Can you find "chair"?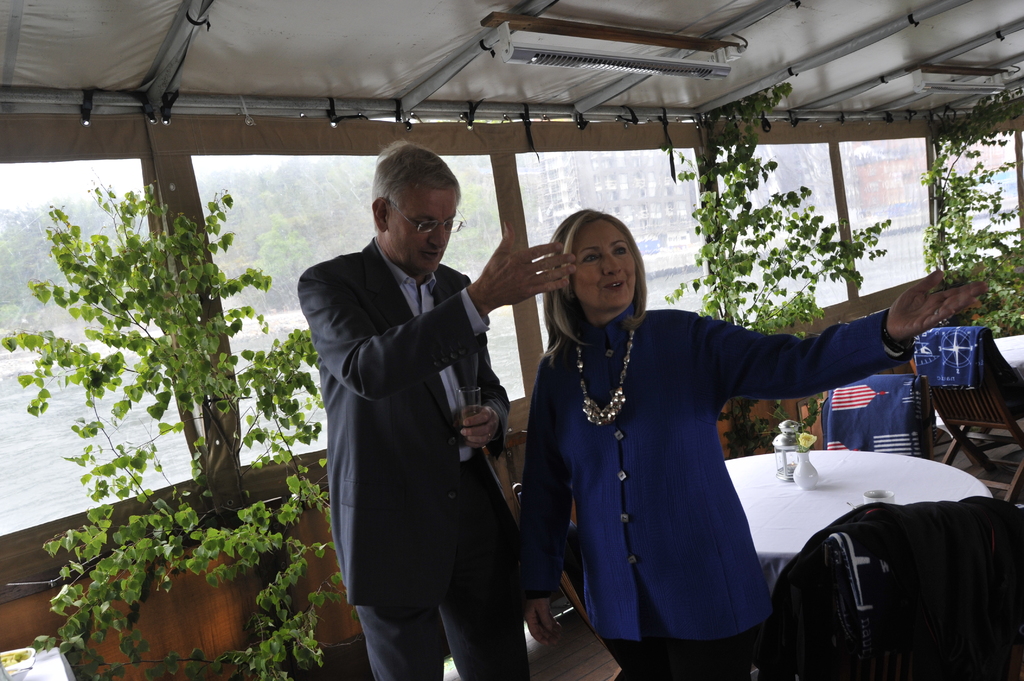
Yes, bounding box: 815,372,938,451.
